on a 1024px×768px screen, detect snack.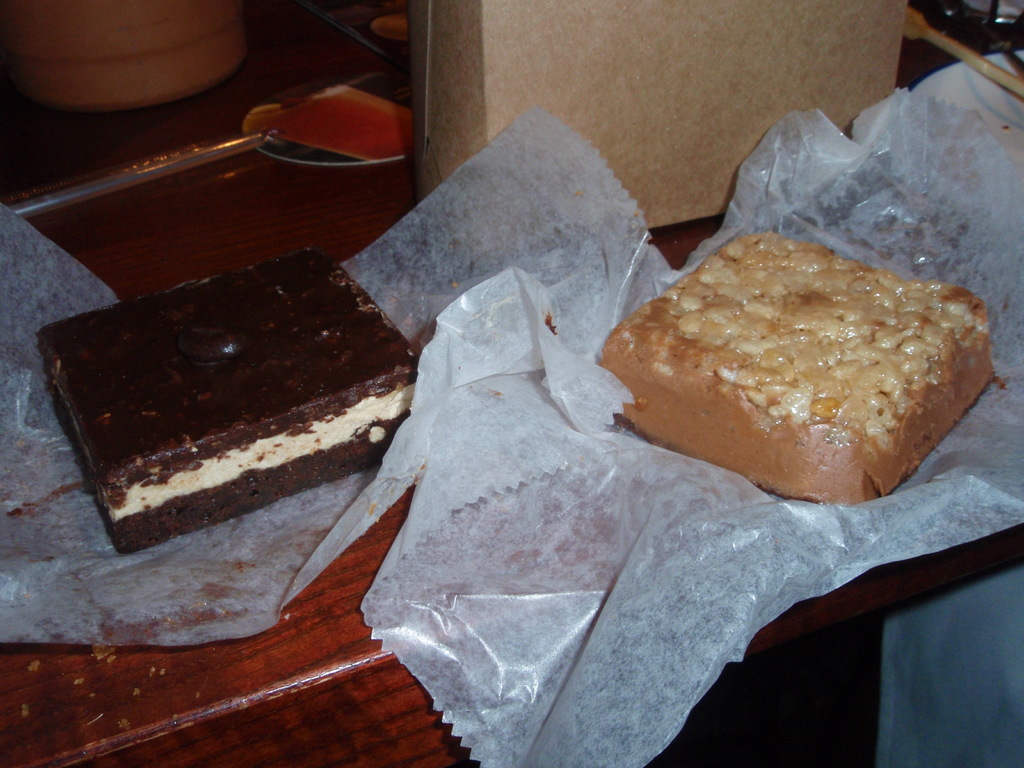
box(629, 239, 993, 502).
